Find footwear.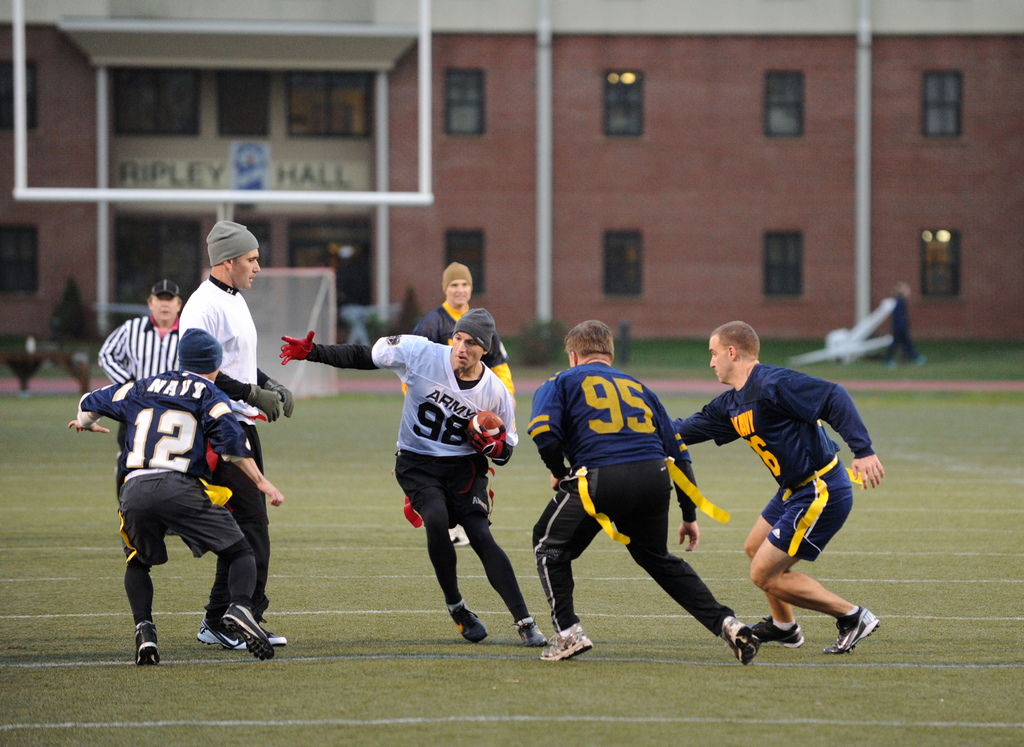
bbox(540, 625, 593, 660).
